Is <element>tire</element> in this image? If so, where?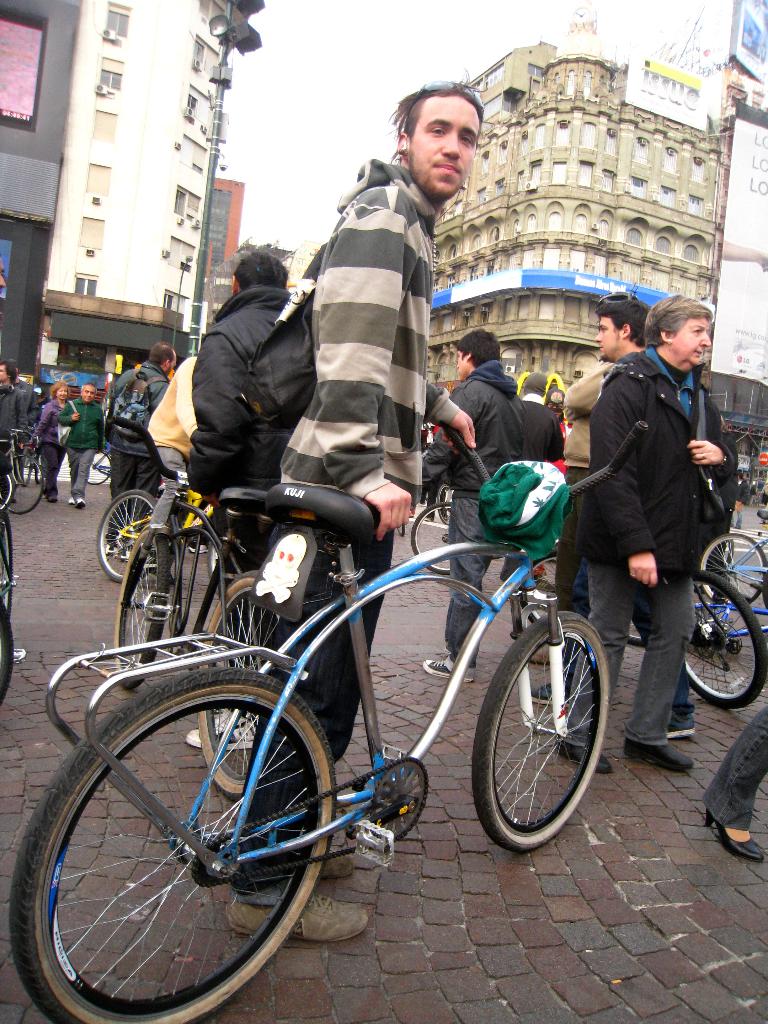
Yes, at {"left": 3, "top": 454, "right": 43, "bottom": 514}.
